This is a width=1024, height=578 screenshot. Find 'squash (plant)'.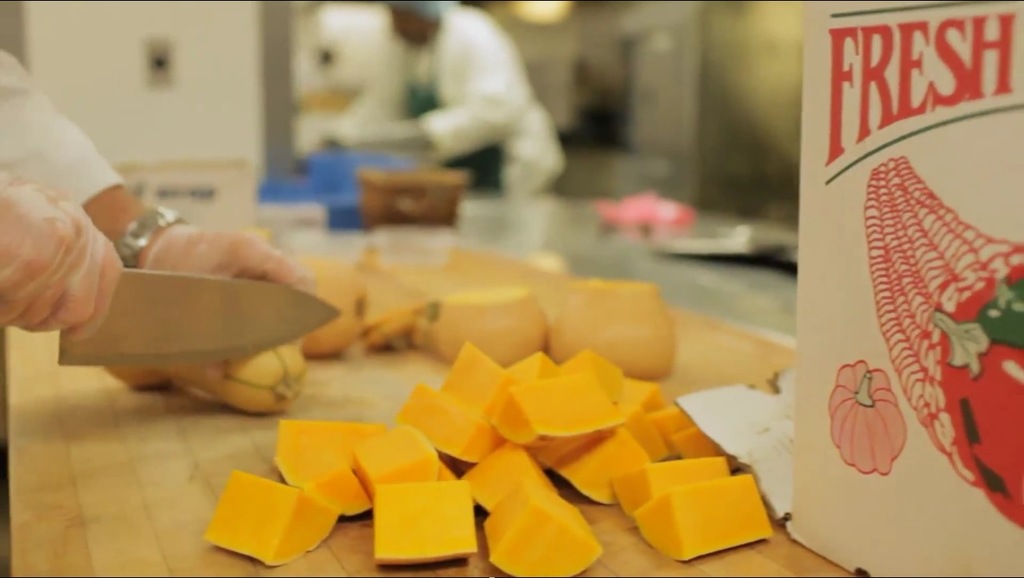
Bounding box: 192:456:327:572.
